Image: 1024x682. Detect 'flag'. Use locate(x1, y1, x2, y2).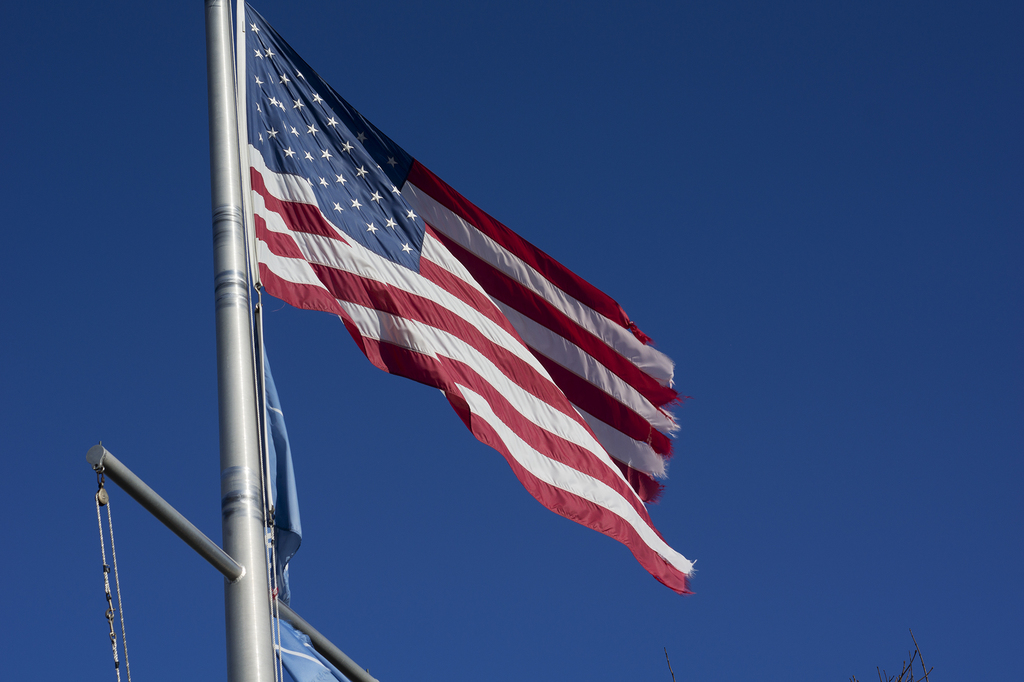
locate(230, 0, 693, 585).
